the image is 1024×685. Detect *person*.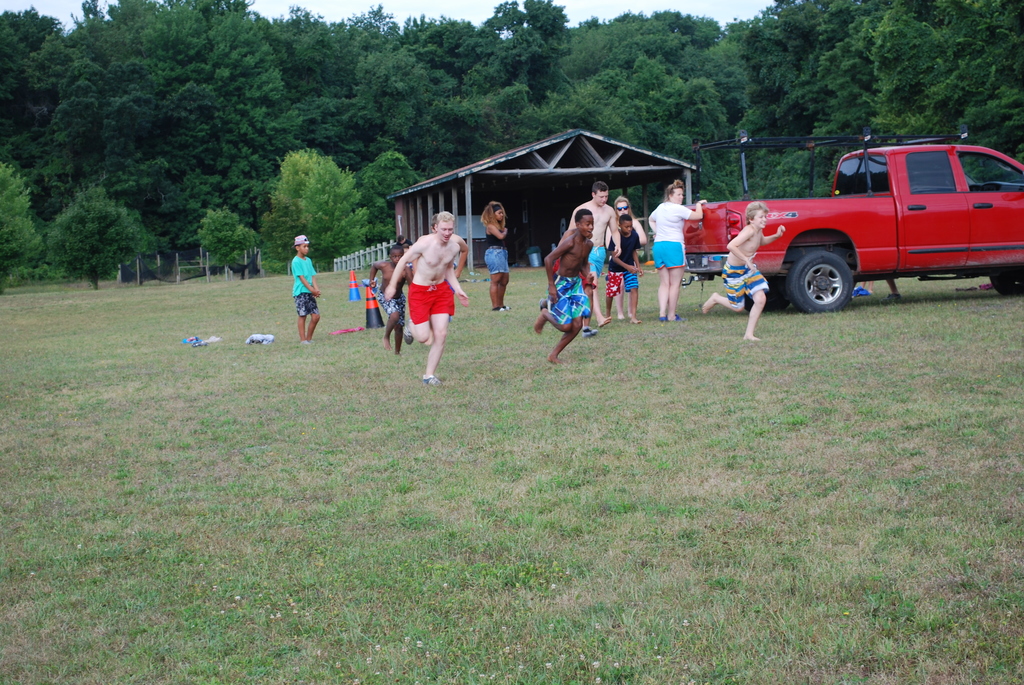
Detection: <region>570, 182, 623, 331</region>.
